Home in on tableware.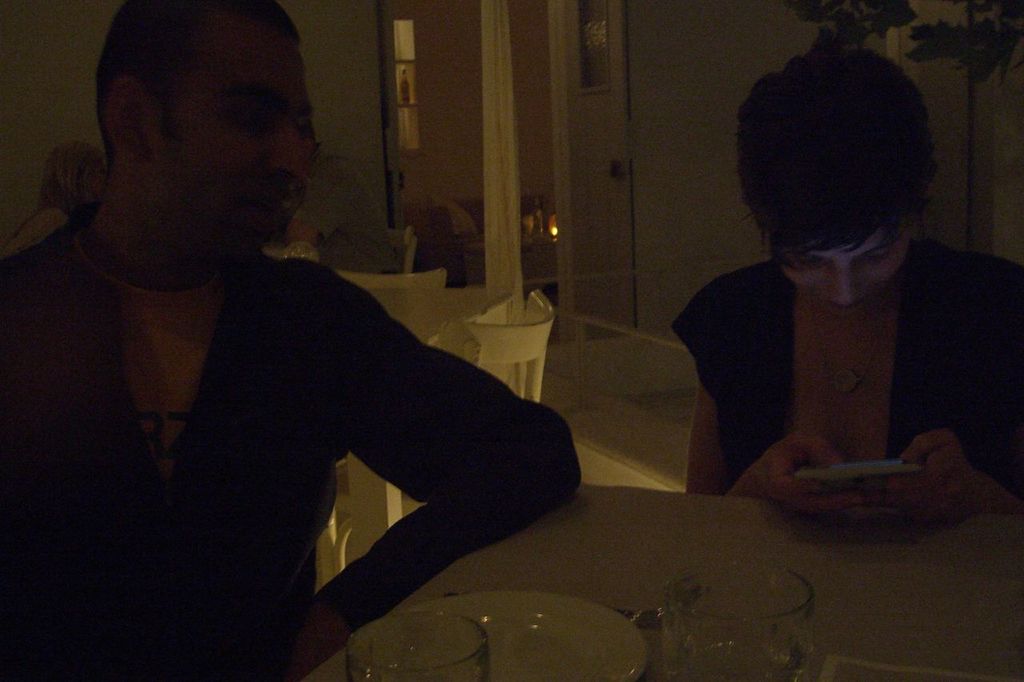
Homed in at (x1=662, y1=556, x2=812, y2=681).
